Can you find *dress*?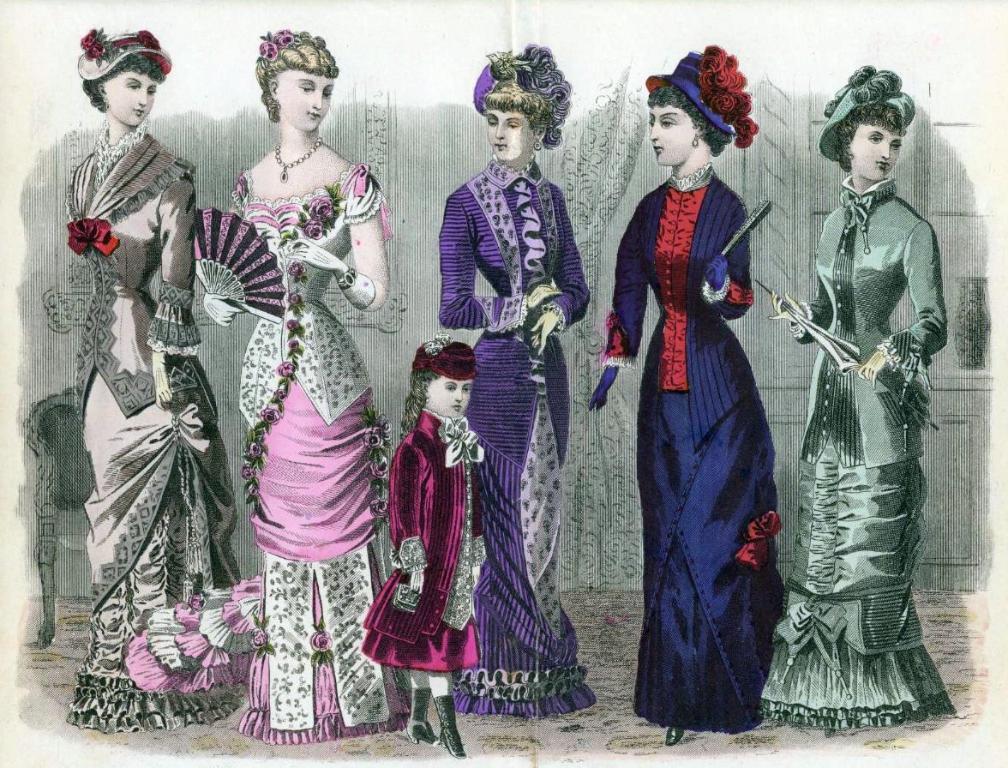
Yes, bounding box: (left=59, top=132, right=254, bottom=731).
